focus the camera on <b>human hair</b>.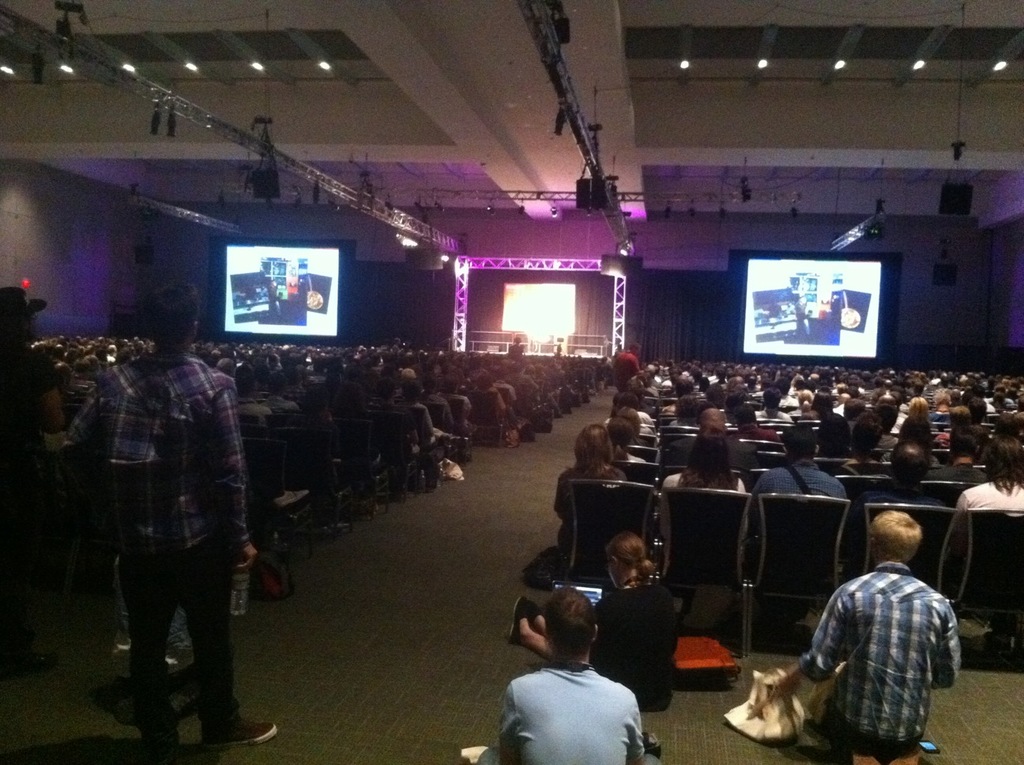
Focus region: <region>987, 431, 1023, 494</region>.
